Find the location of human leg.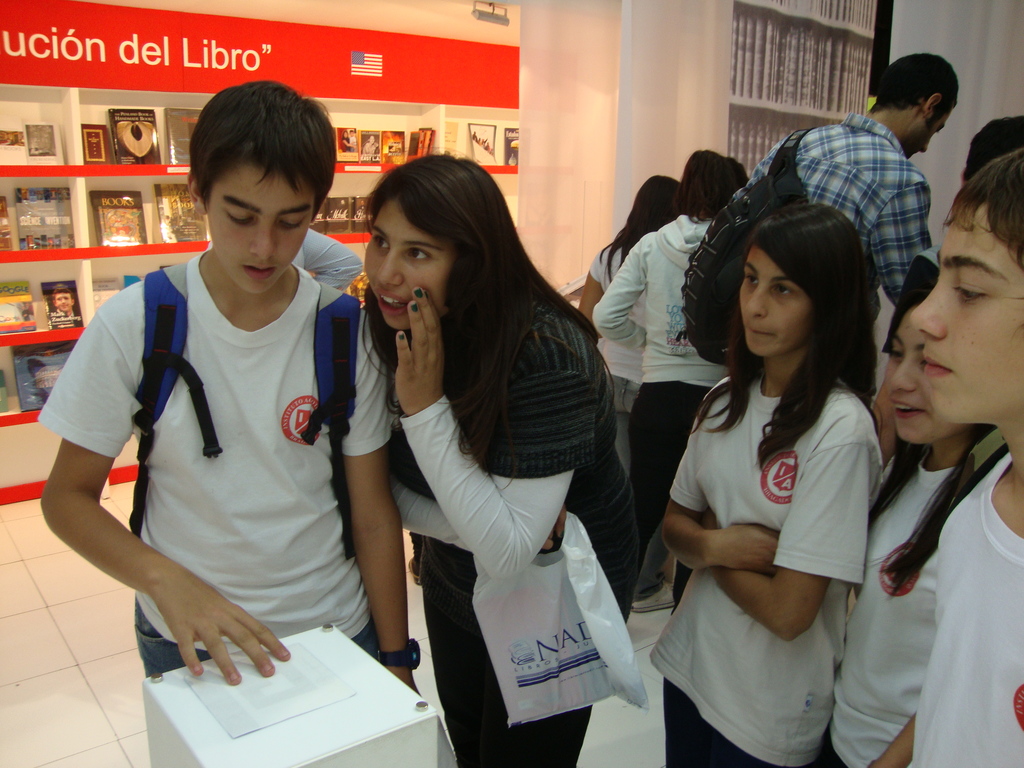
Location: select_region(424, 544, 502, 767).
